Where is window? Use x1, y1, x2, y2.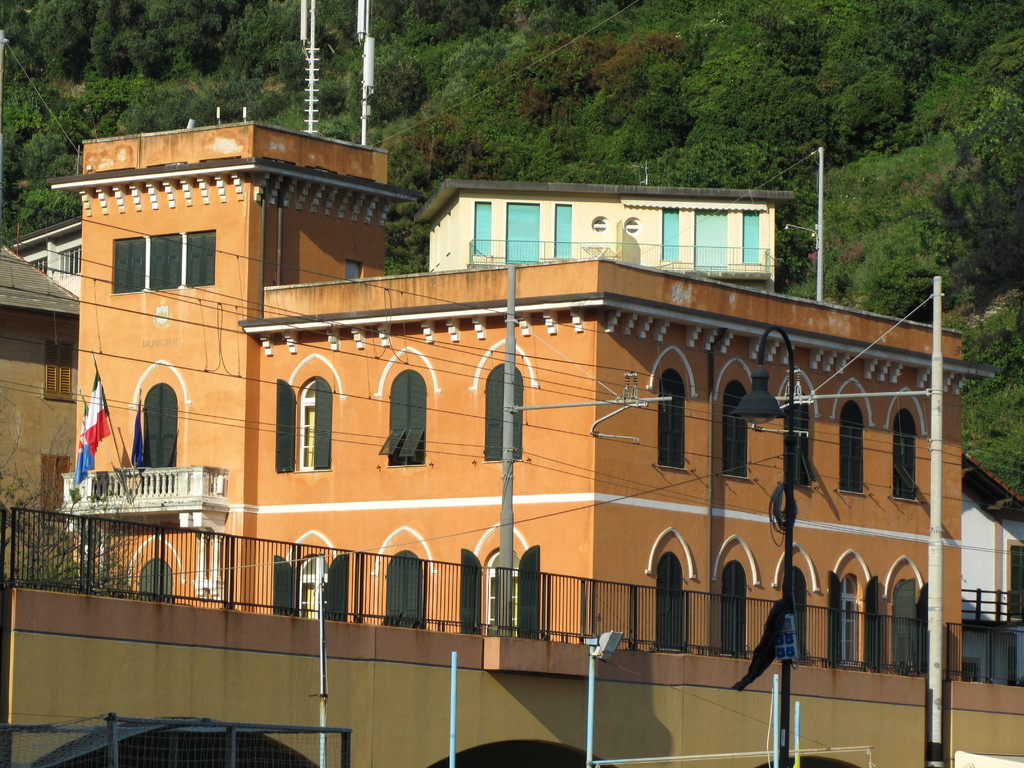
783, 569, 813, 668.
